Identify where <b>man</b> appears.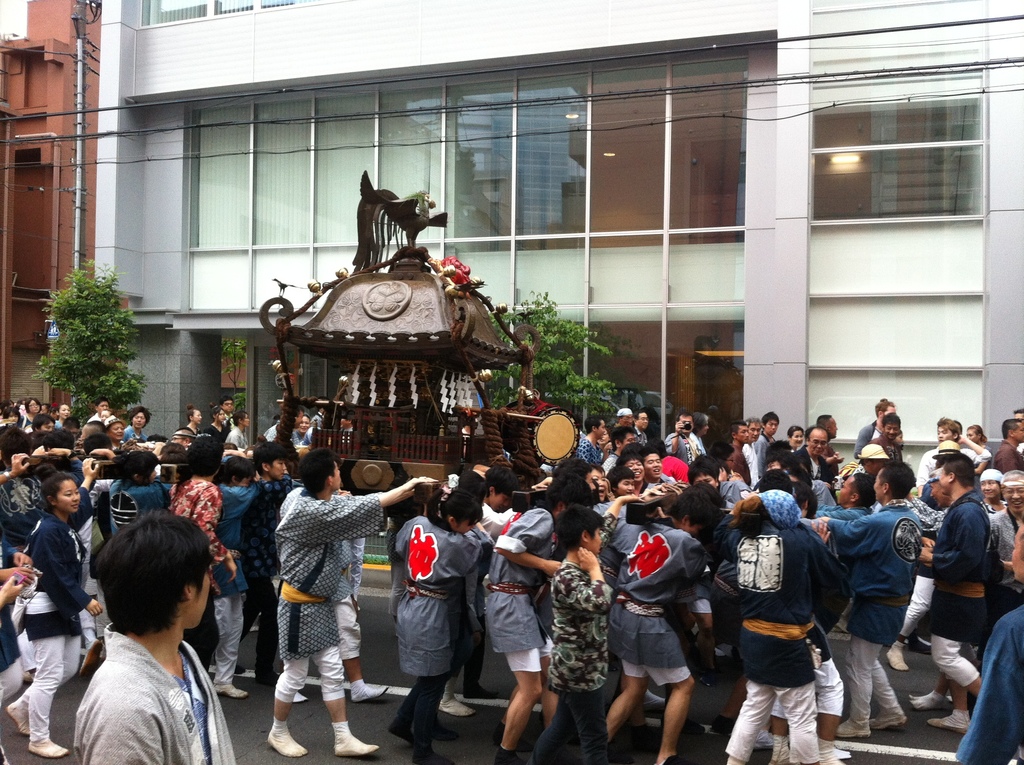
Appears at (608,404,635,439).
